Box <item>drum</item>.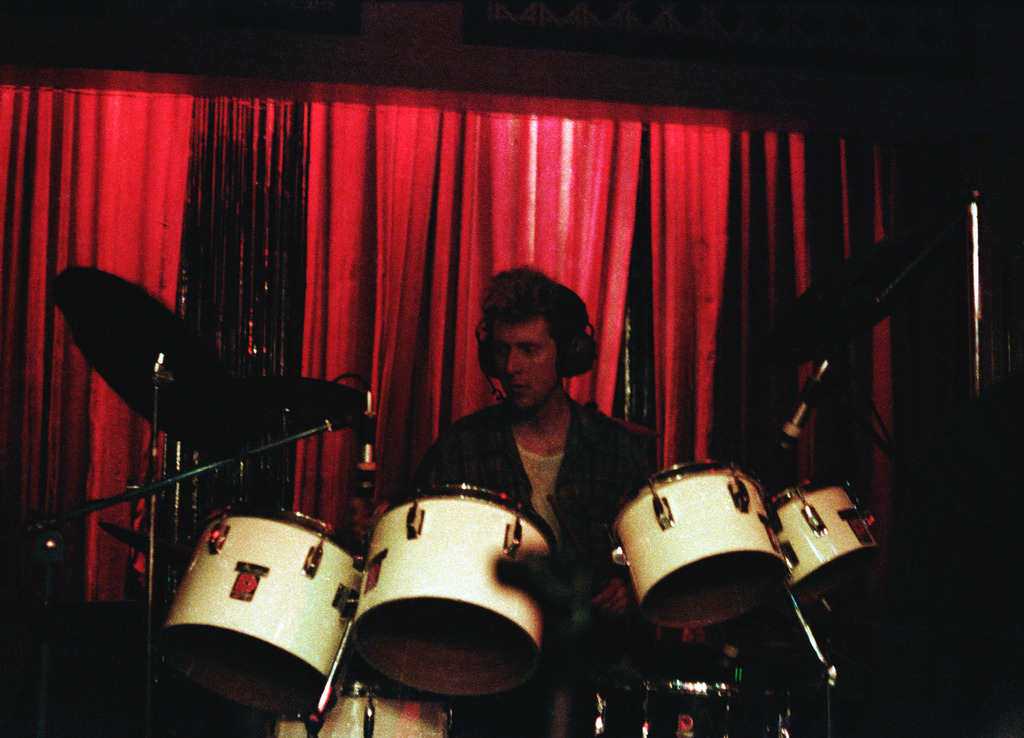
769, 476, 879, 605.
